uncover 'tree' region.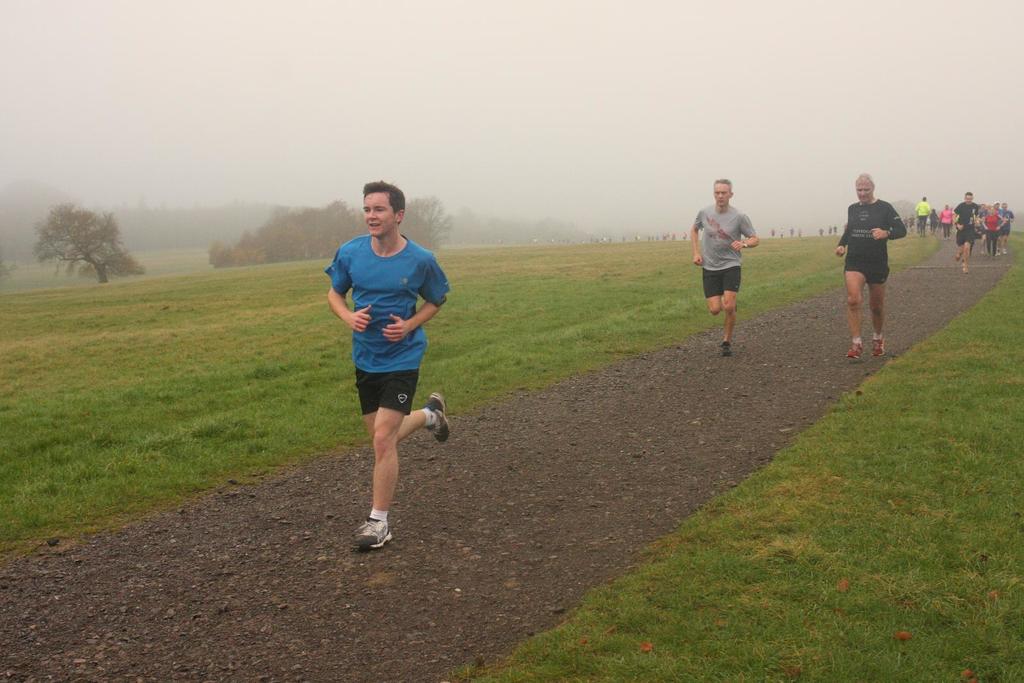
Uncovered: (49, 189, 131, 286).
